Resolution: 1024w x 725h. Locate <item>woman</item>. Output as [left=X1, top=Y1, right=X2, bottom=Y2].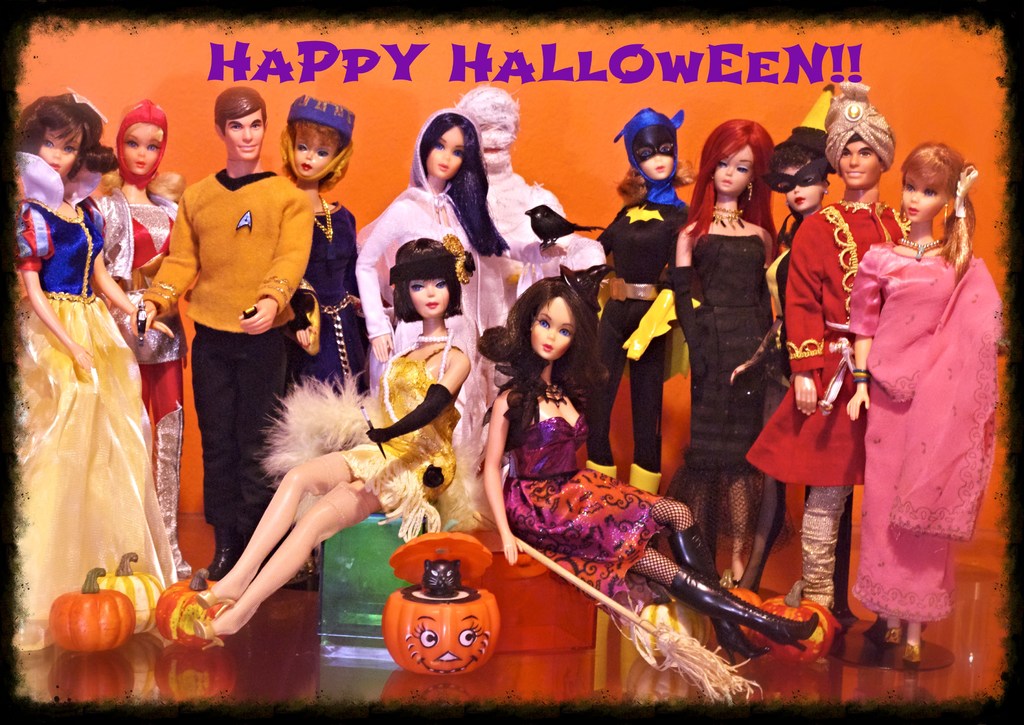
[left=841, top=136, right=1006, bottom=674].
